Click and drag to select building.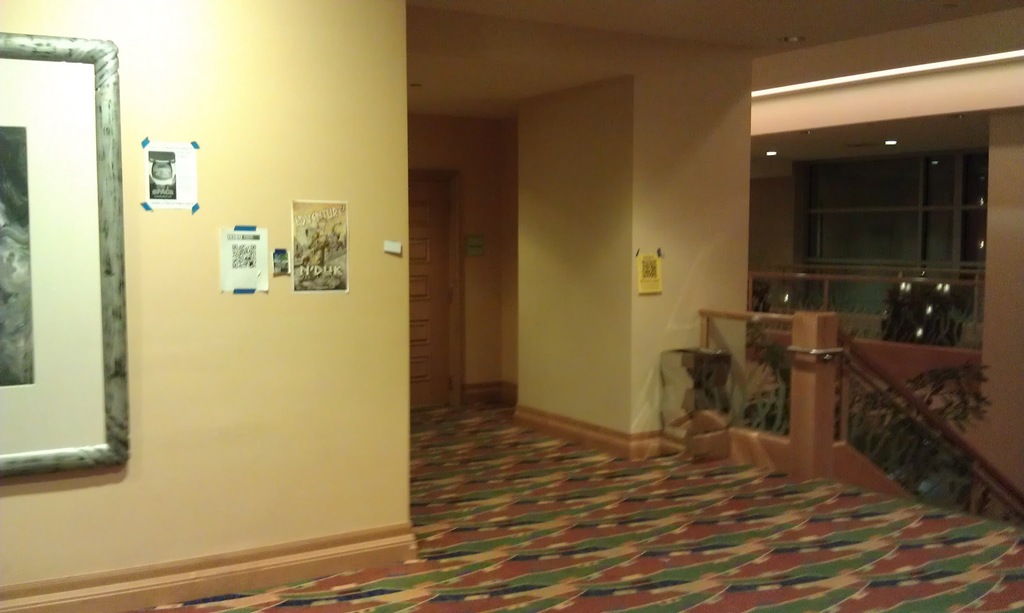
Selection: locate(0, 0, 1023, 612).
